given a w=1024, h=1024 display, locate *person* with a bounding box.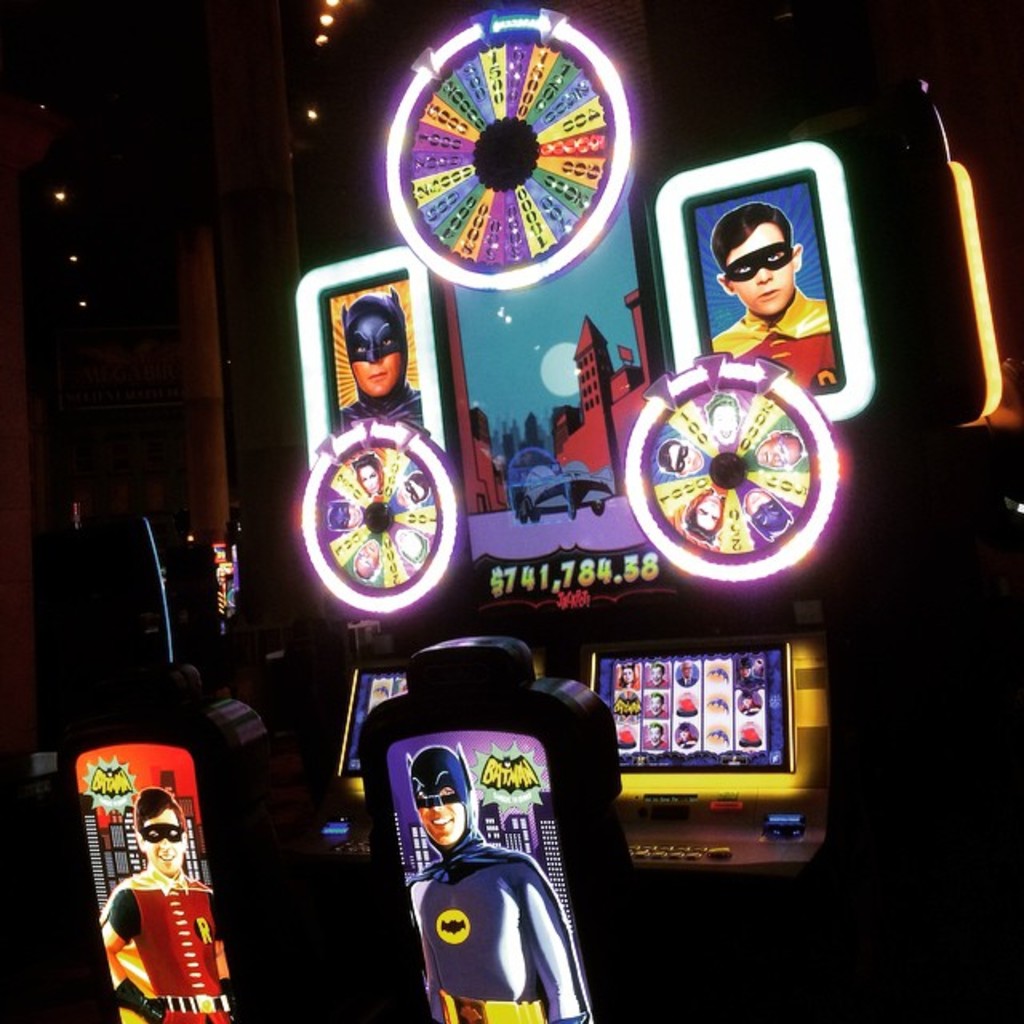
Located: l=419, t=746, r=584, b=1021.
